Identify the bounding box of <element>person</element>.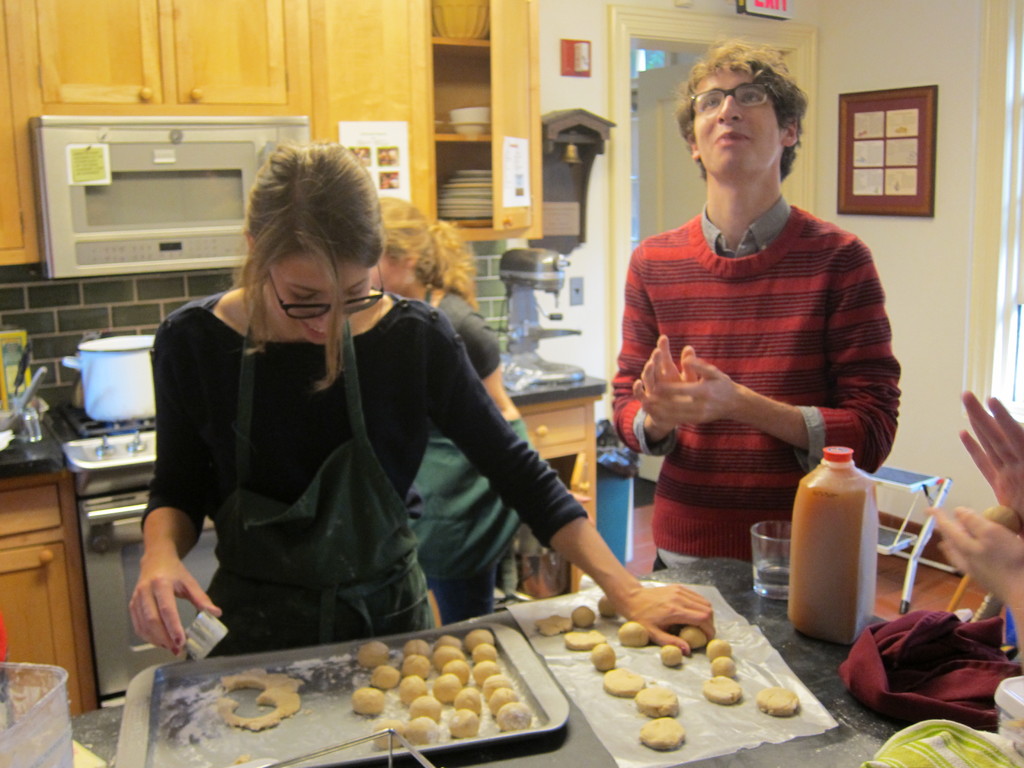
[x1=121, y1=134, x2=716, y2=659].
